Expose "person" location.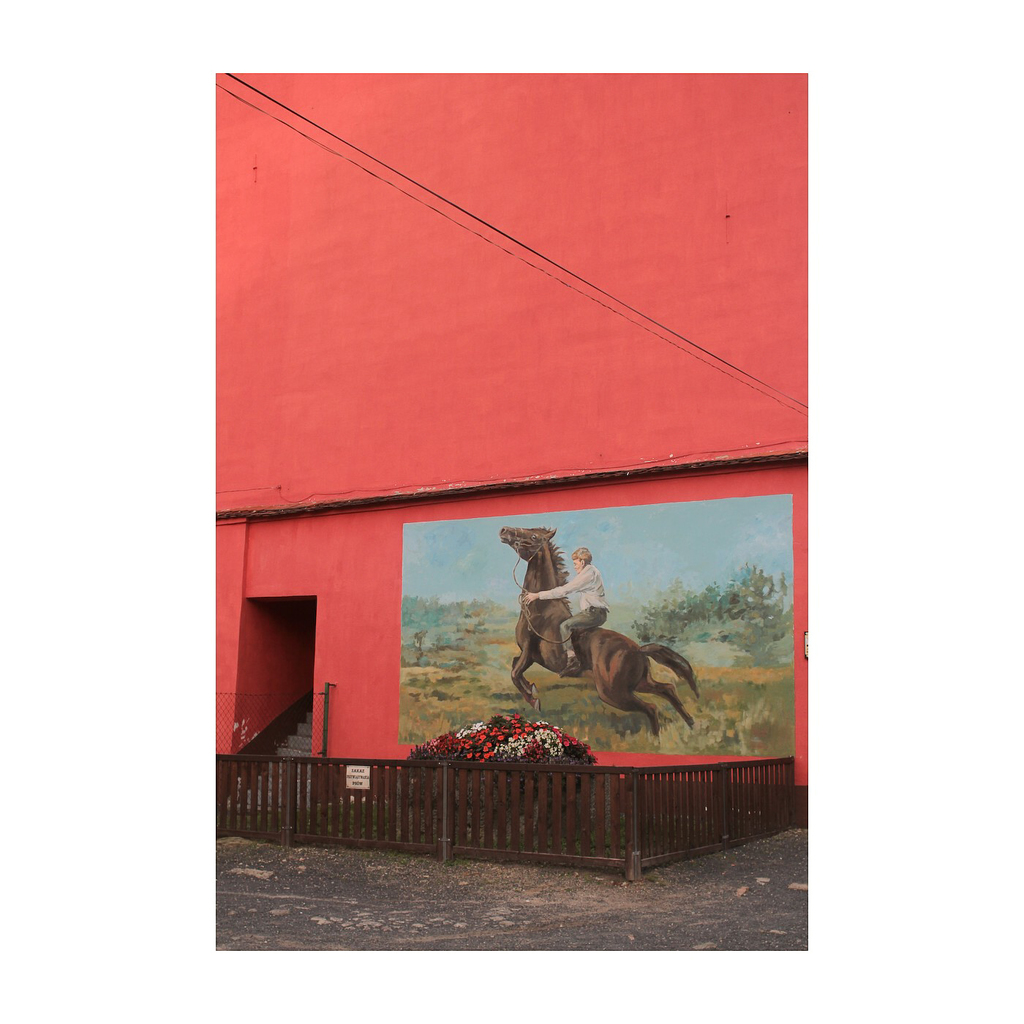
Exposed at 531 545 606 675.
